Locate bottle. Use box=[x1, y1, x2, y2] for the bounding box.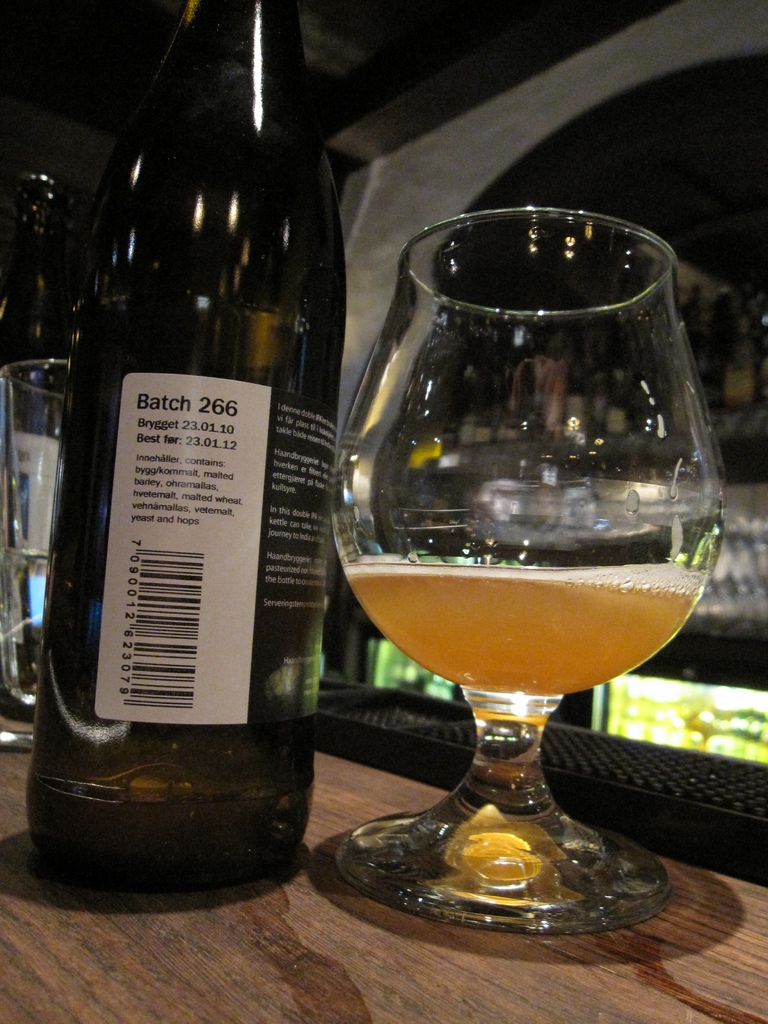
box=[35, 38, 342, 879].
